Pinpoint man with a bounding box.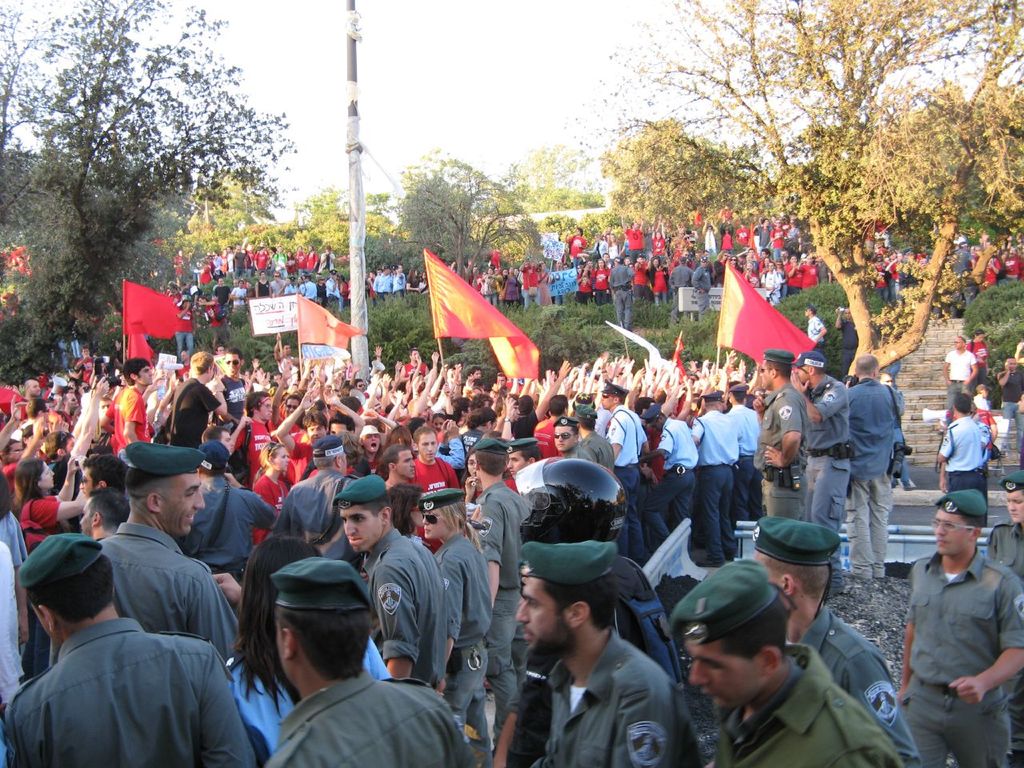
(687, 389, 746, 565).
